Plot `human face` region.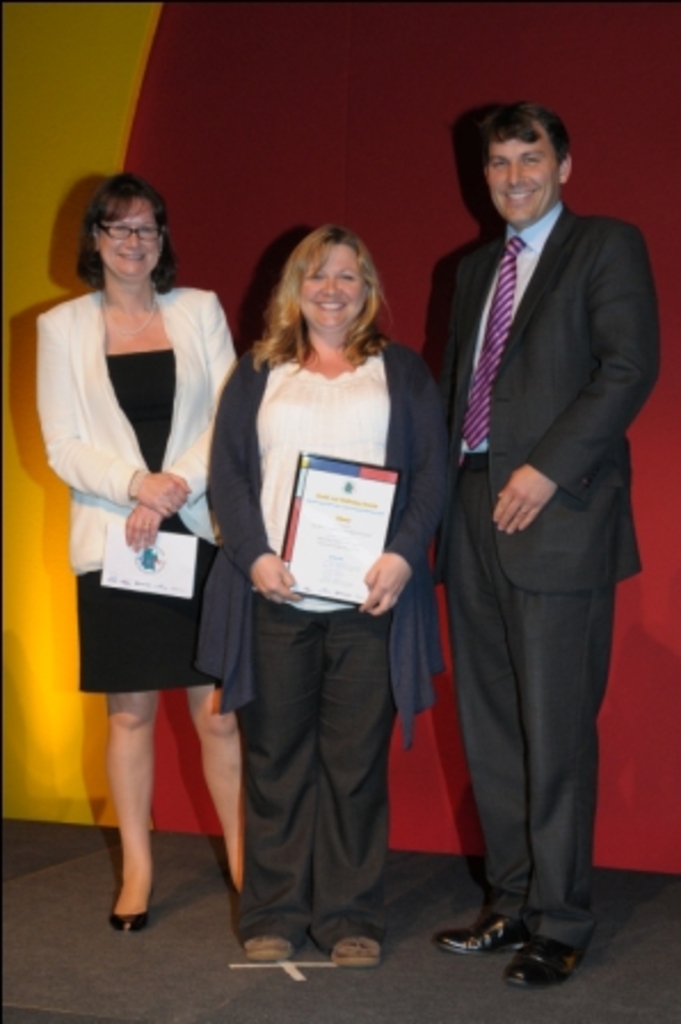
Plotted at <region>484, 126, 555, 222</region>.
